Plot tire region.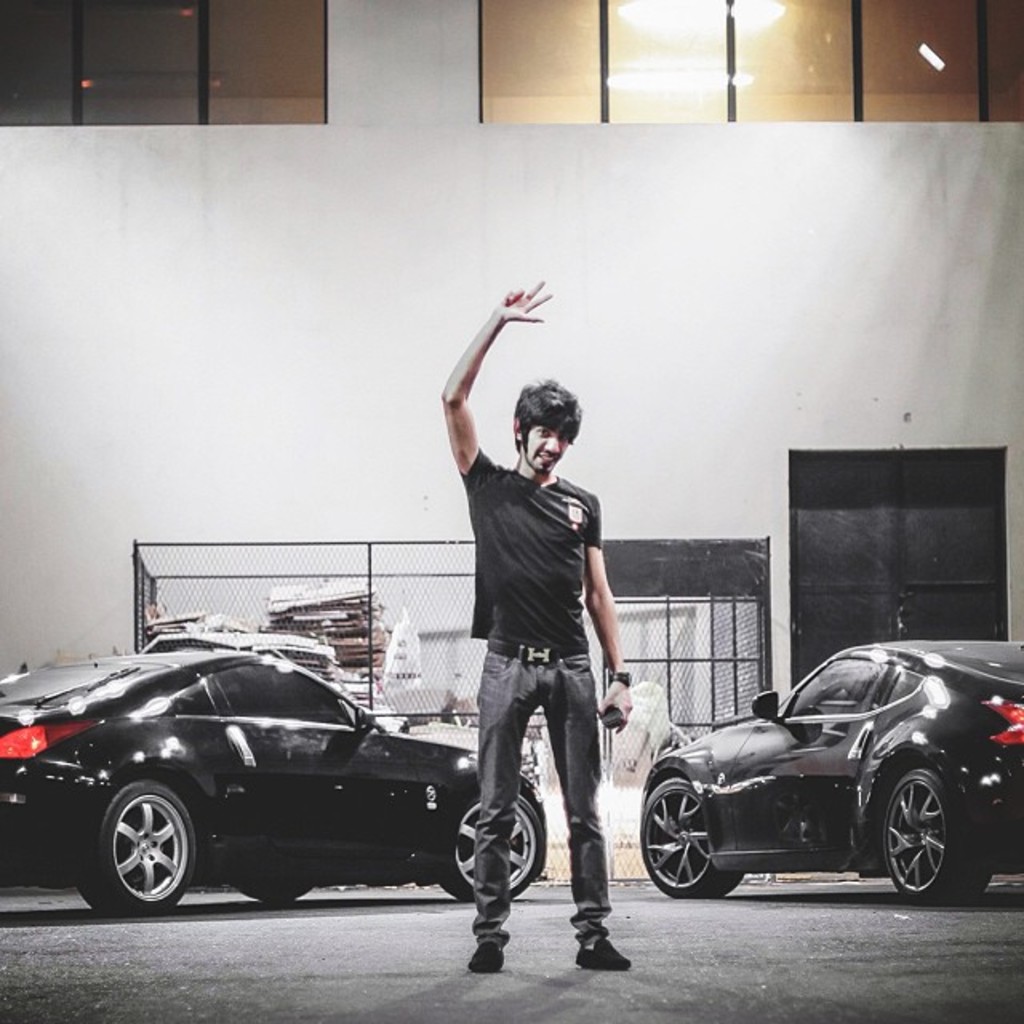
Plotted at 637/776/749/894.
